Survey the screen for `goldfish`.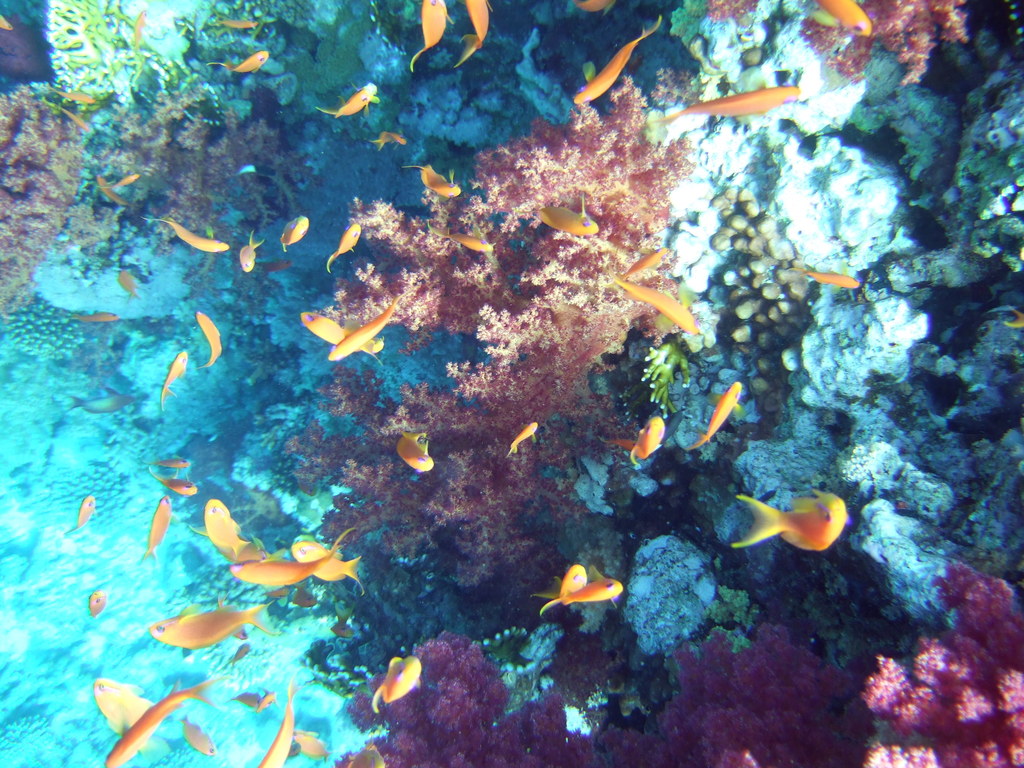
Survey found: rect(733, 493, 845, 546).
